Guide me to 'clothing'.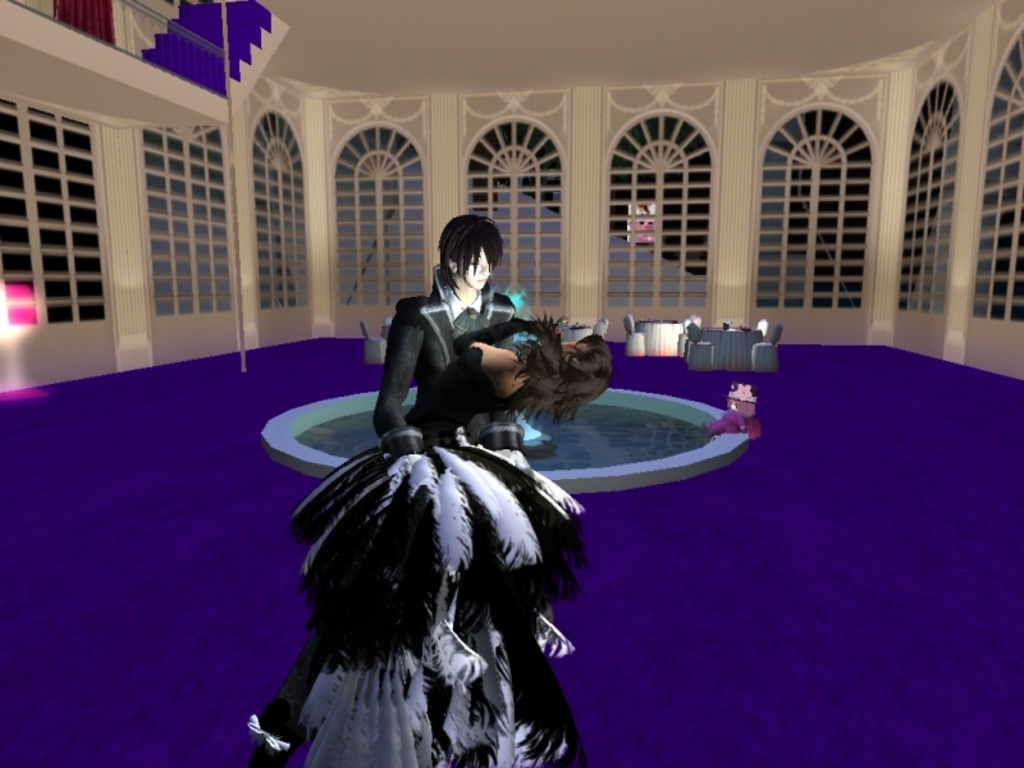
Guidance: left=261, top=319, right=603, bottom=767.
